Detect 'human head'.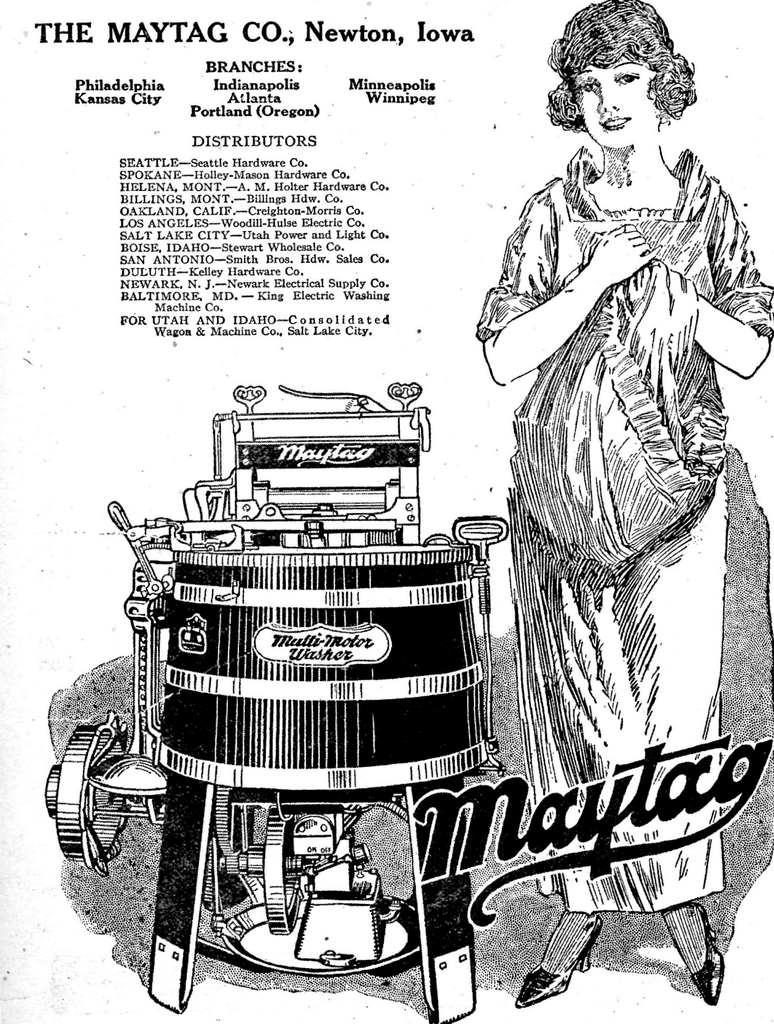
Detected at <bbox>549, 3, 716, 153</bbox>.
